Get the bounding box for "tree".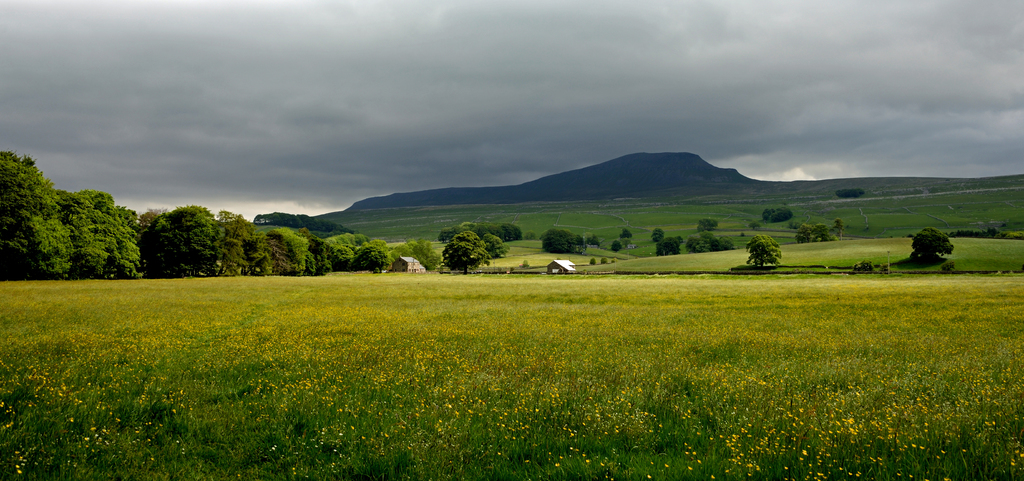
{"x1": 791, "y1": 218, "x2": 844, "y2": 243}.
